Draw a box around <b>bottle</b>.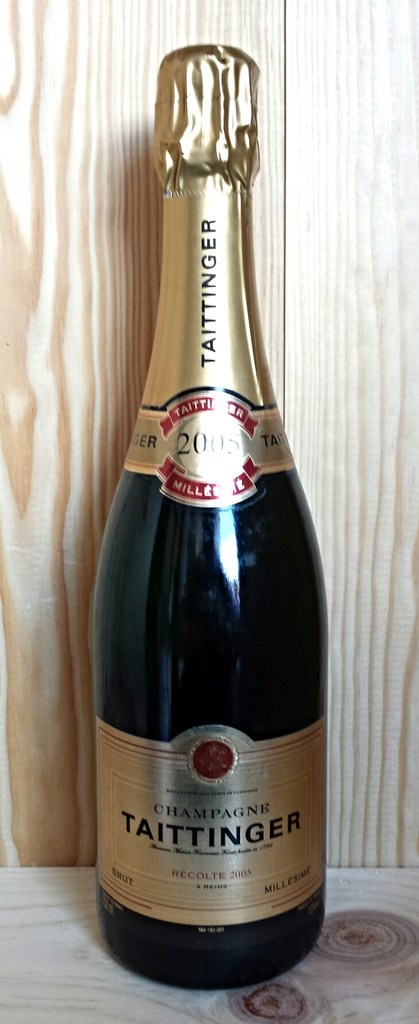
95/42/329/995.
